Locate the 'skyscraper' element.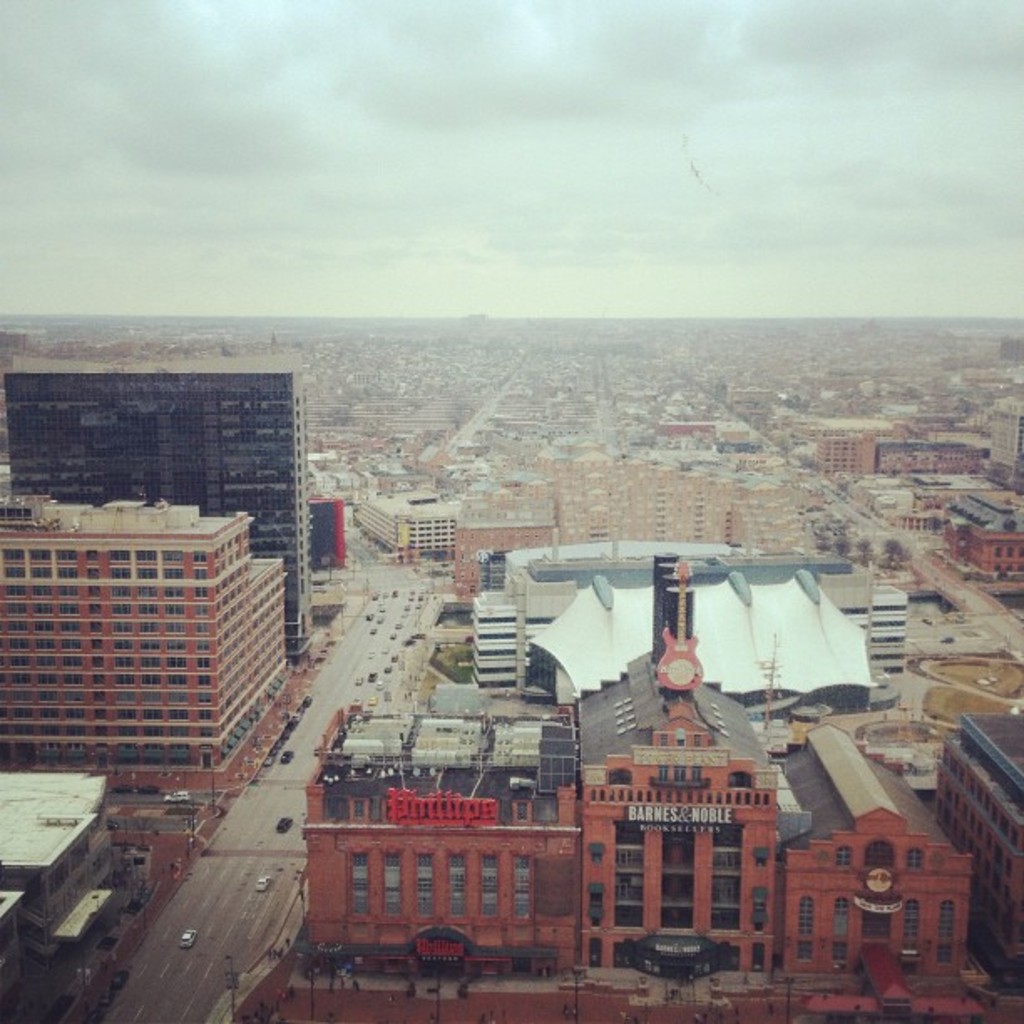
Element bbox: pyautogui.locateOnScreen(0, 494, 320, 793).
